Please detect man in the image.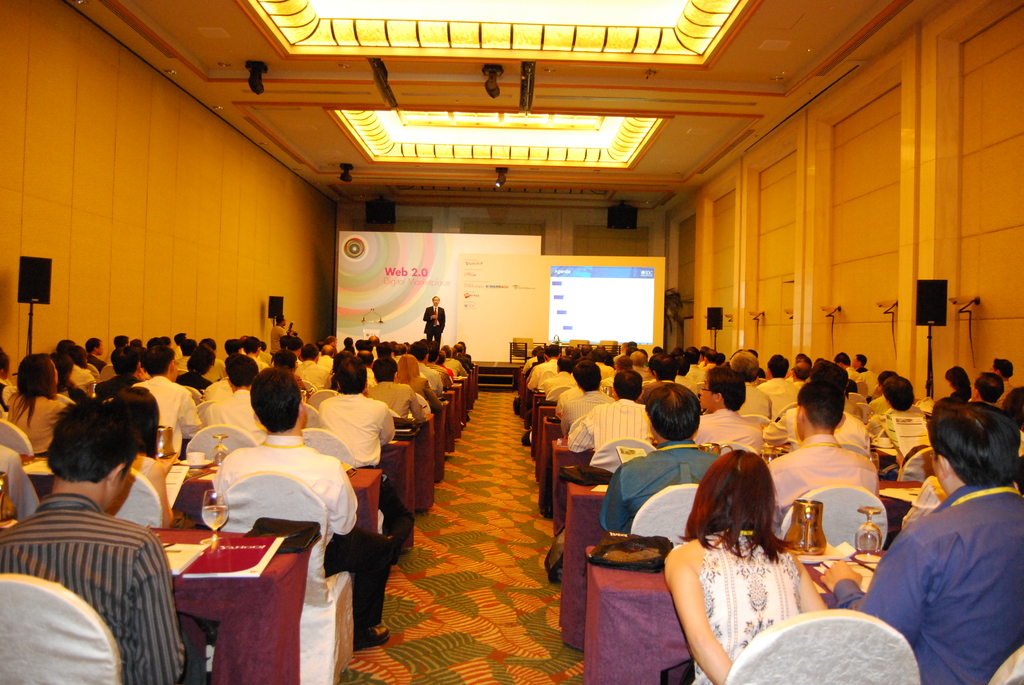
x1=762, y1=350, x2=806, y2=420.
